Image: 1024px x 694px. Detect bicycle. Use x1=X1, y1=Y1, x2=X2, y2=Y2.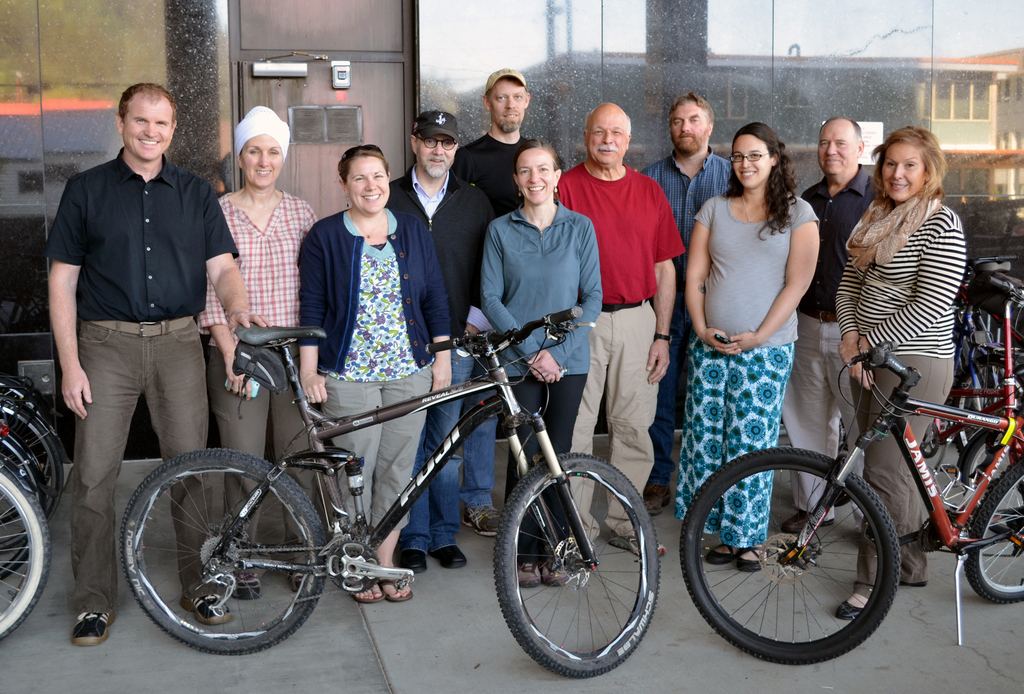
x1=944, y1=247, x2=1023, y2=469.
